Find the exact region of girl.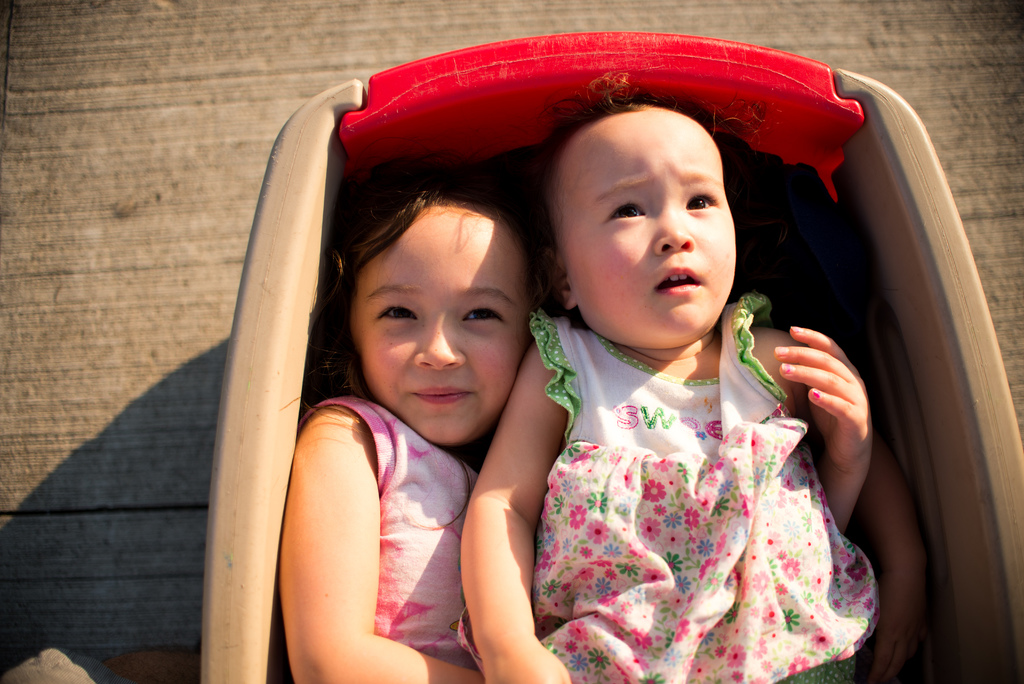
Exact region: l=278, t=144, r=872, b=683.
